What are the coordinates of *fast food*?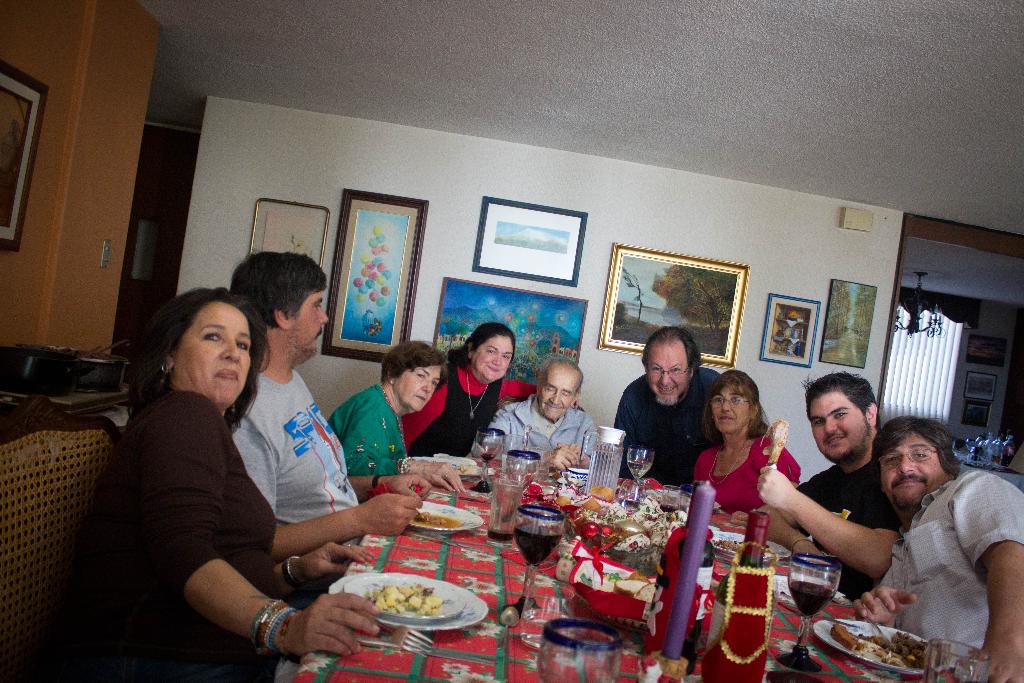
crop(554, 497, 571, 508).
